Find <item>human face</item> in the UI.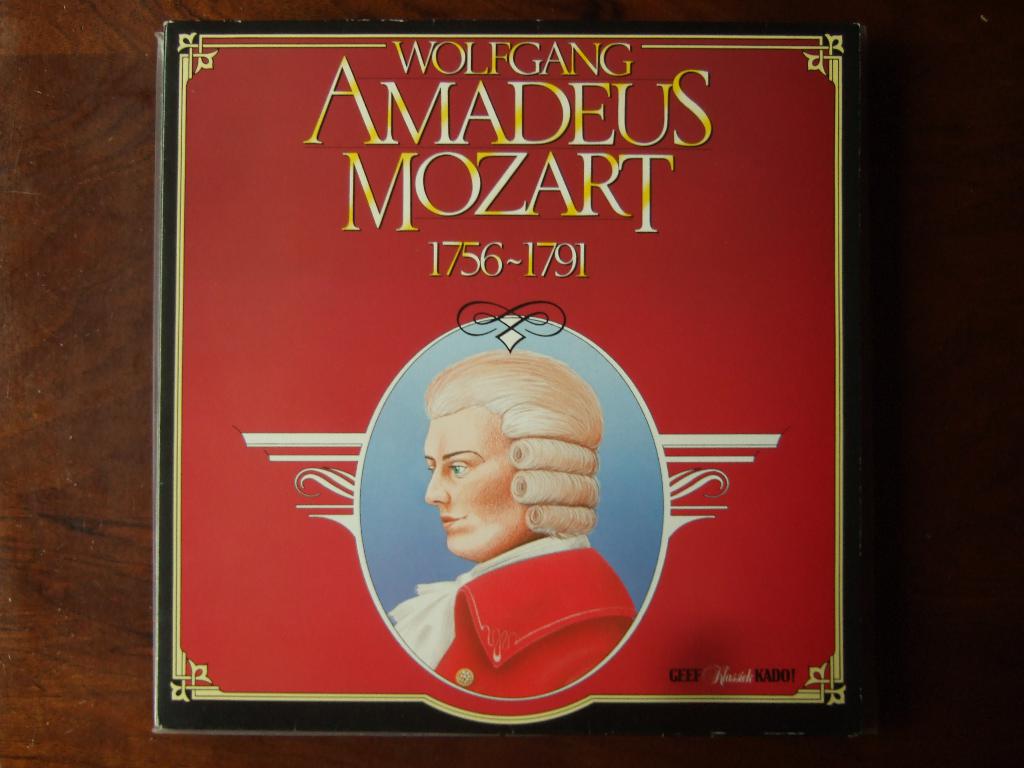
UI element at (427,399,538,554).
